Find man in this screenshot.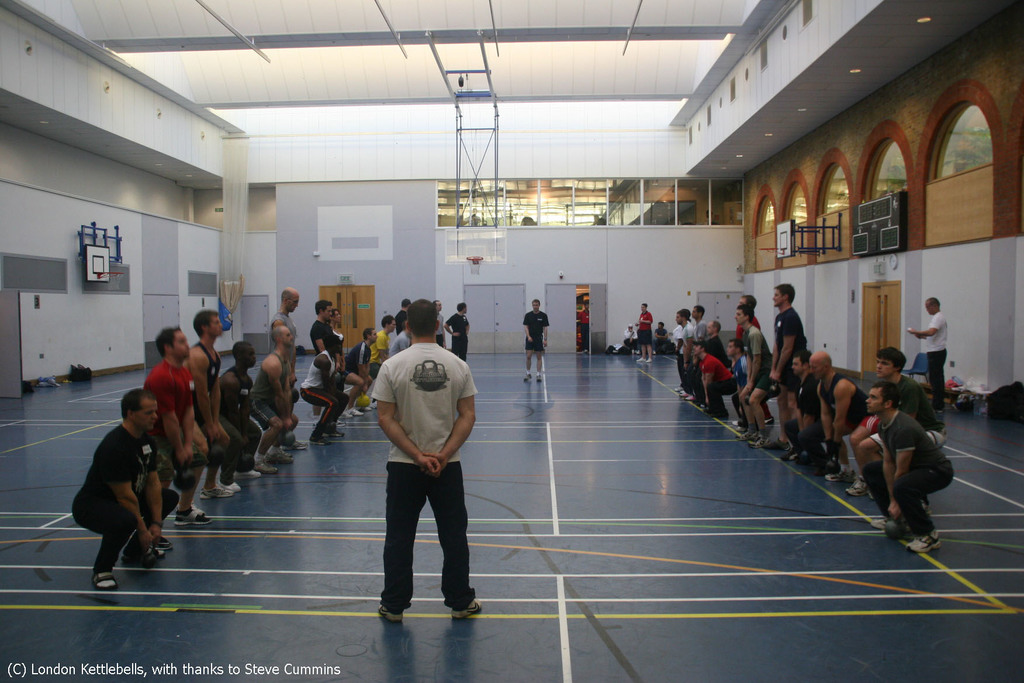
The bounding box for man is 147/325/196/542.
